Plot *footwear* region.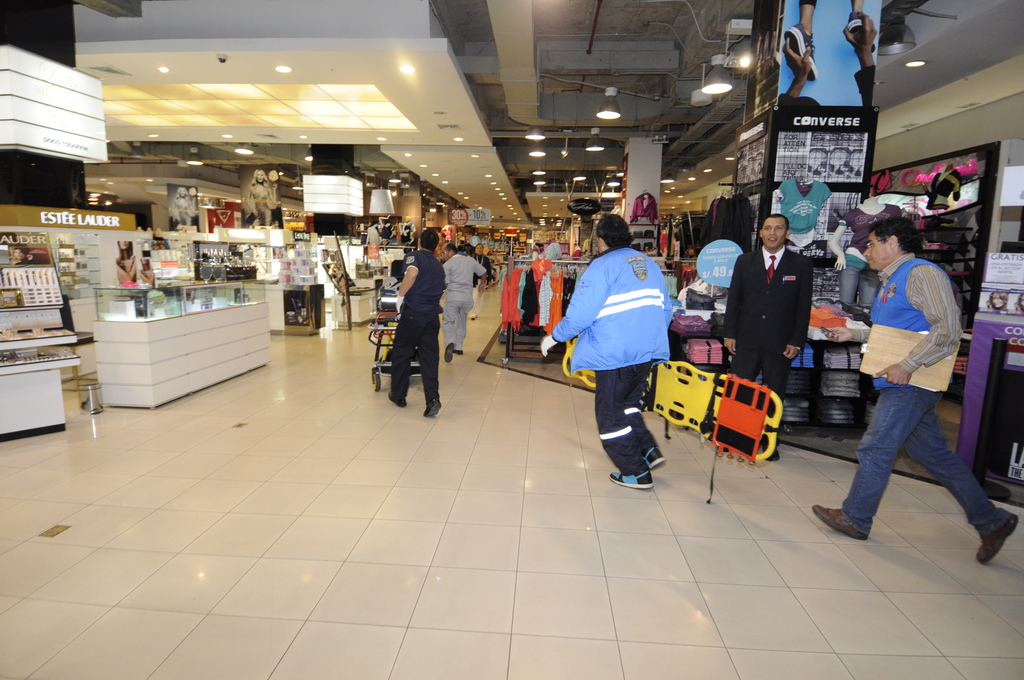
Plotted at 607, 467, 650, 488.
